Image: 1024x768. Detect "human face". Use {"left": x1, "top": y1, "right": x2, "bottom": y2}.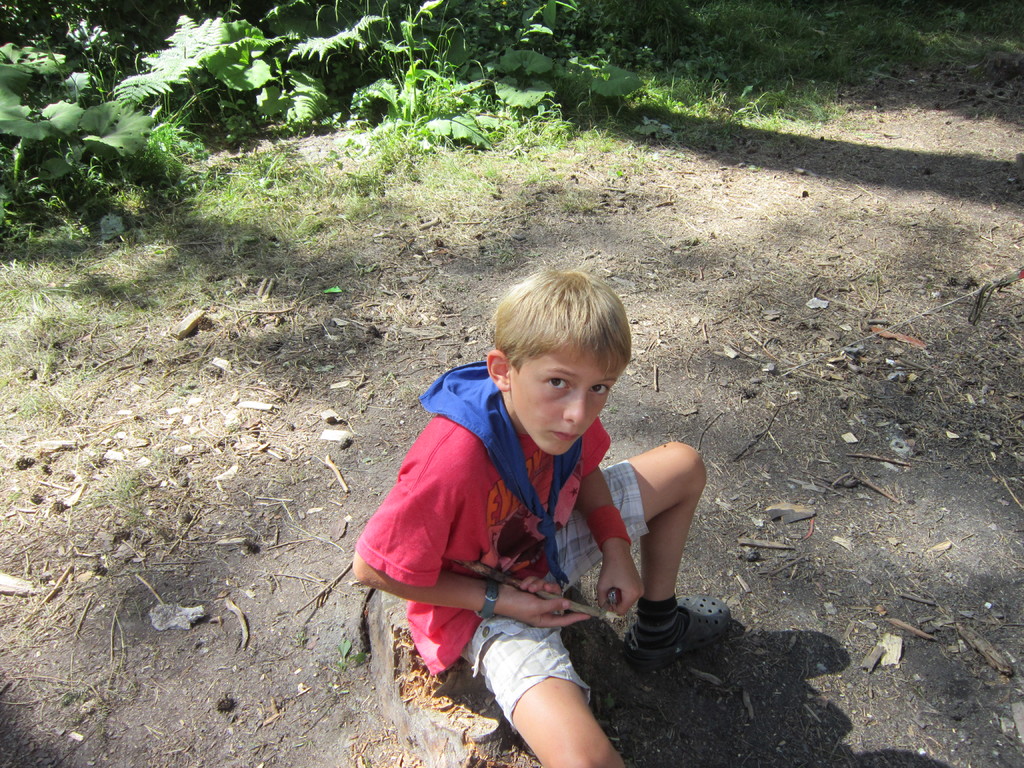
{"left": 510, "top": 341, "right": 625, "bottom": 454}.
